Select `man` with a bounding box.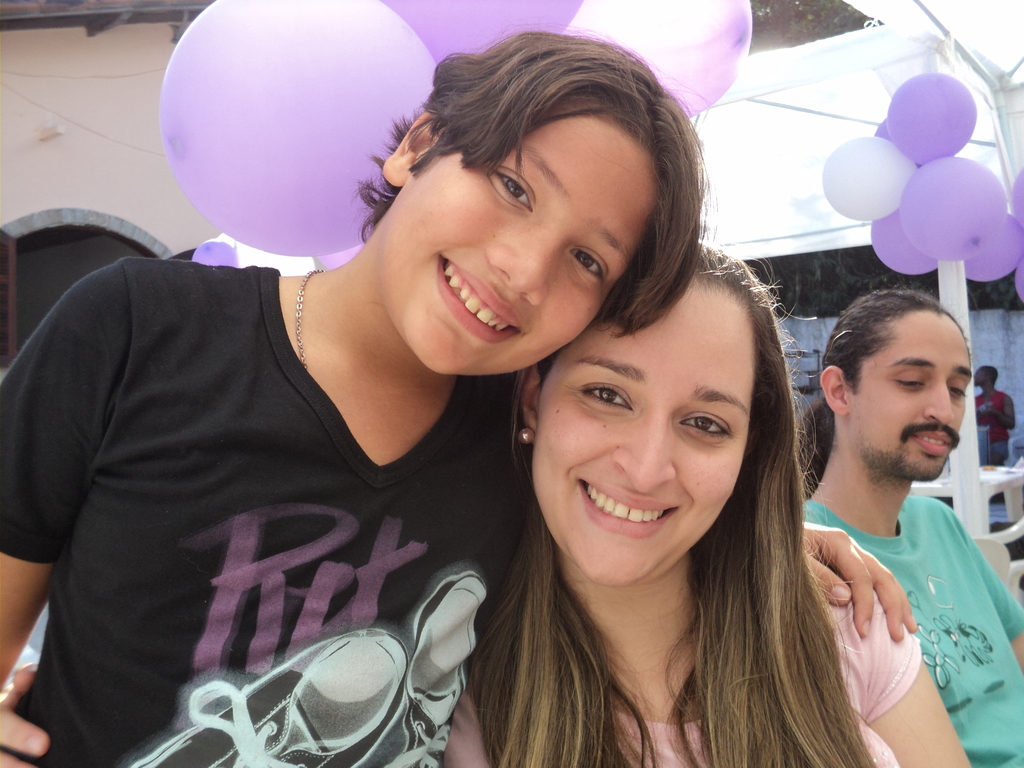
<region>788, 268, 1018, 756</region>.
